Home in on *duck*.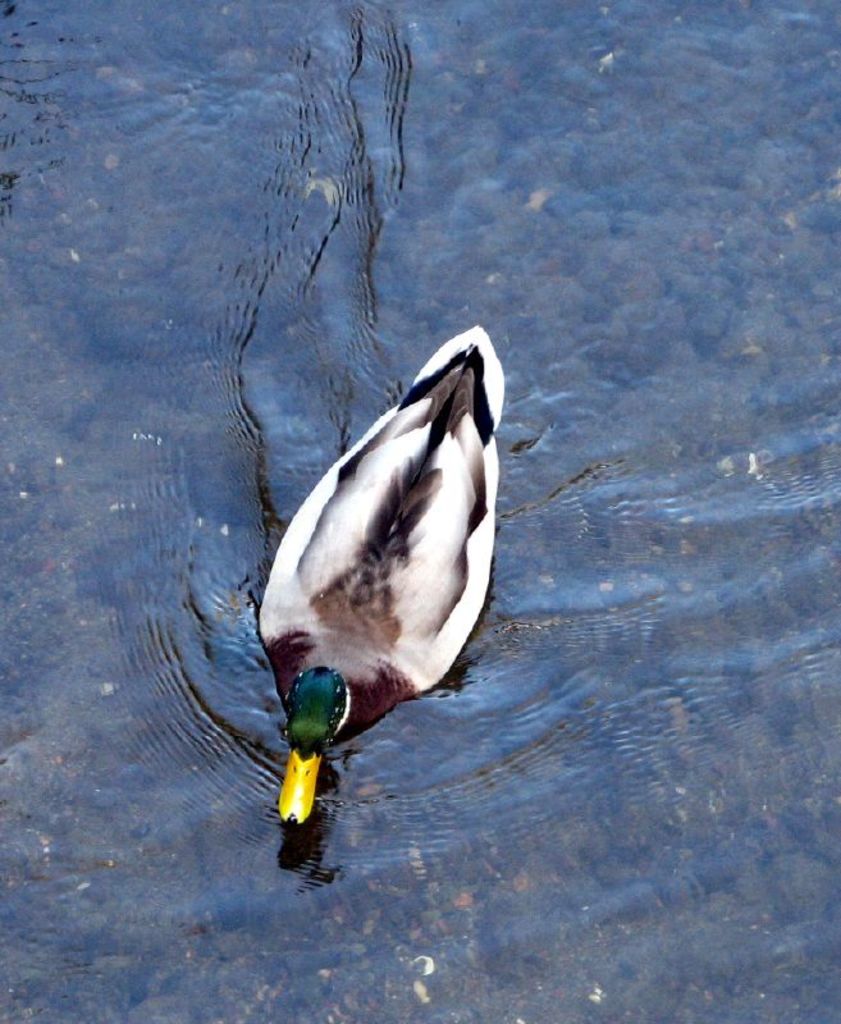
Homed in at 221:293:534:852.
